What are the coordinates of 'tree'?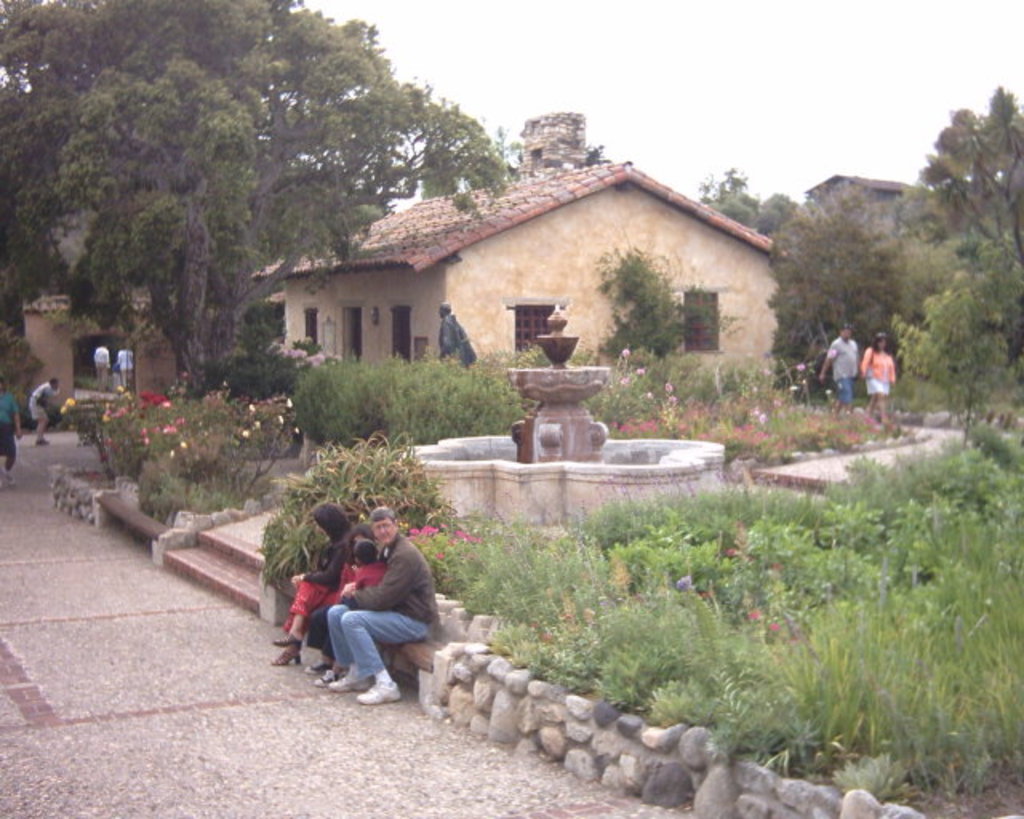
rect(685, 165, 768, 253).
